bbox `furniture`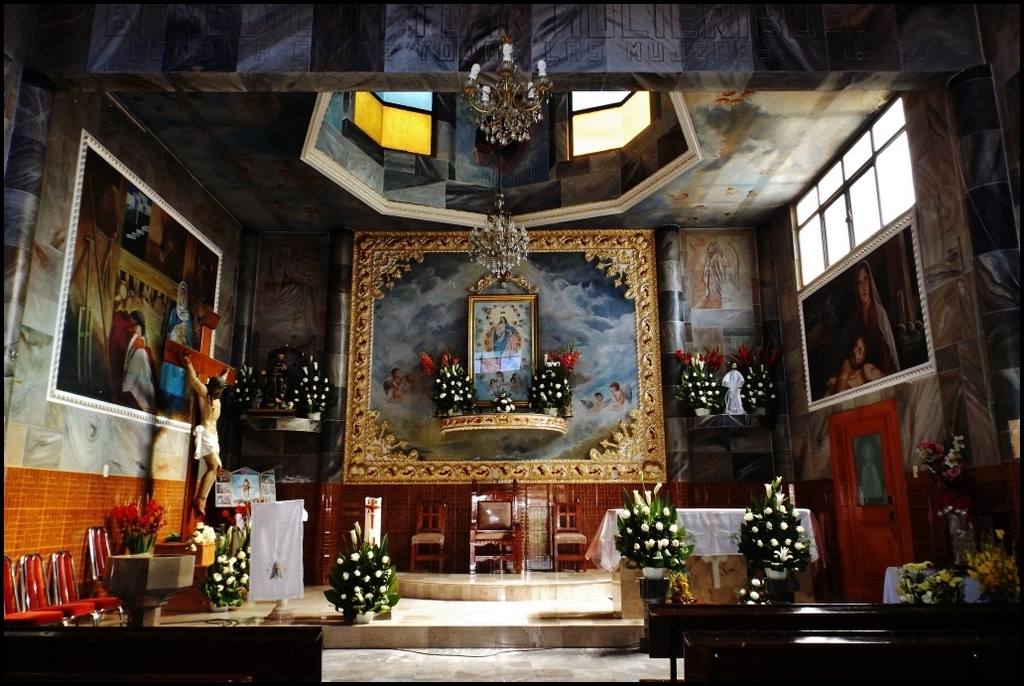
(left=86, top=526, right=108, bottom=582)
